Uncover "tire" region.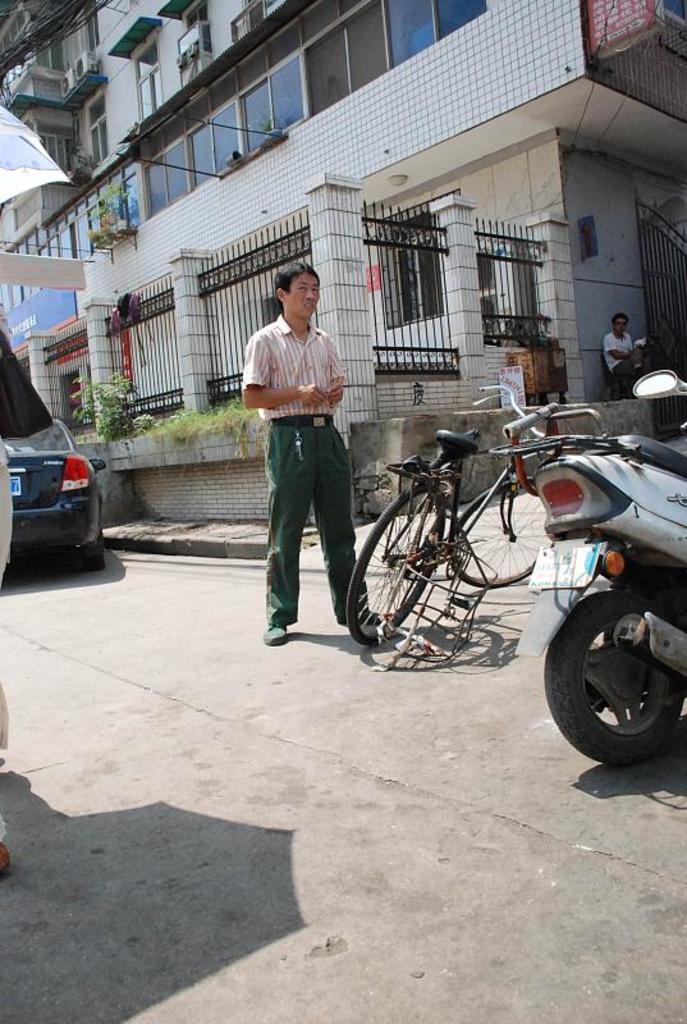
Uncovered: 335 477 450 657.
